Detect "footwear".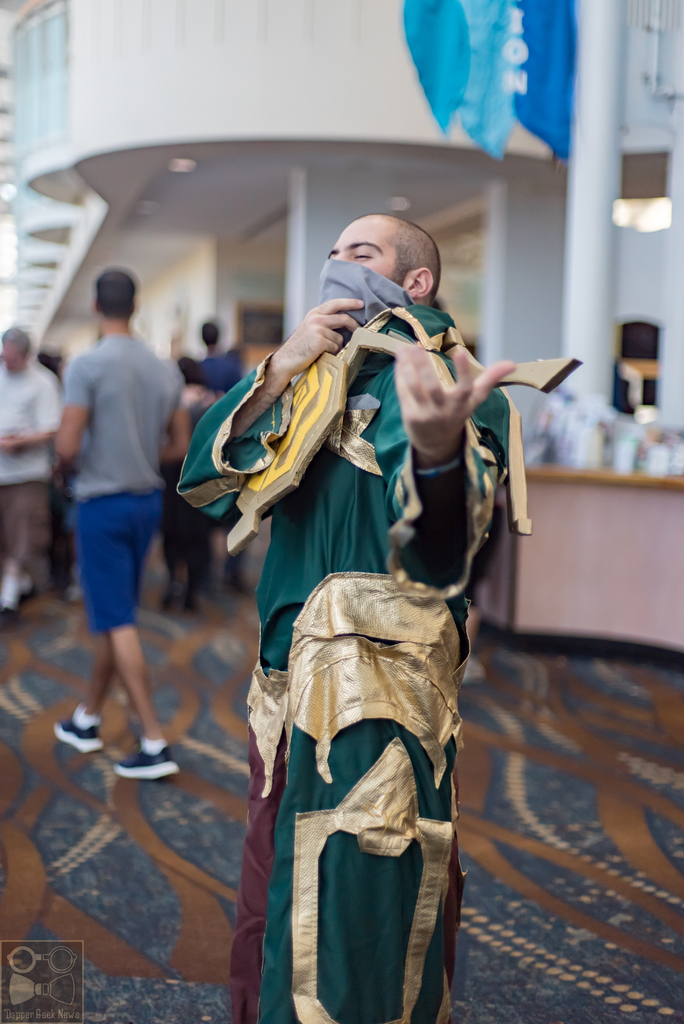
Detected at <region>113, 737, 177, 778</region>.
